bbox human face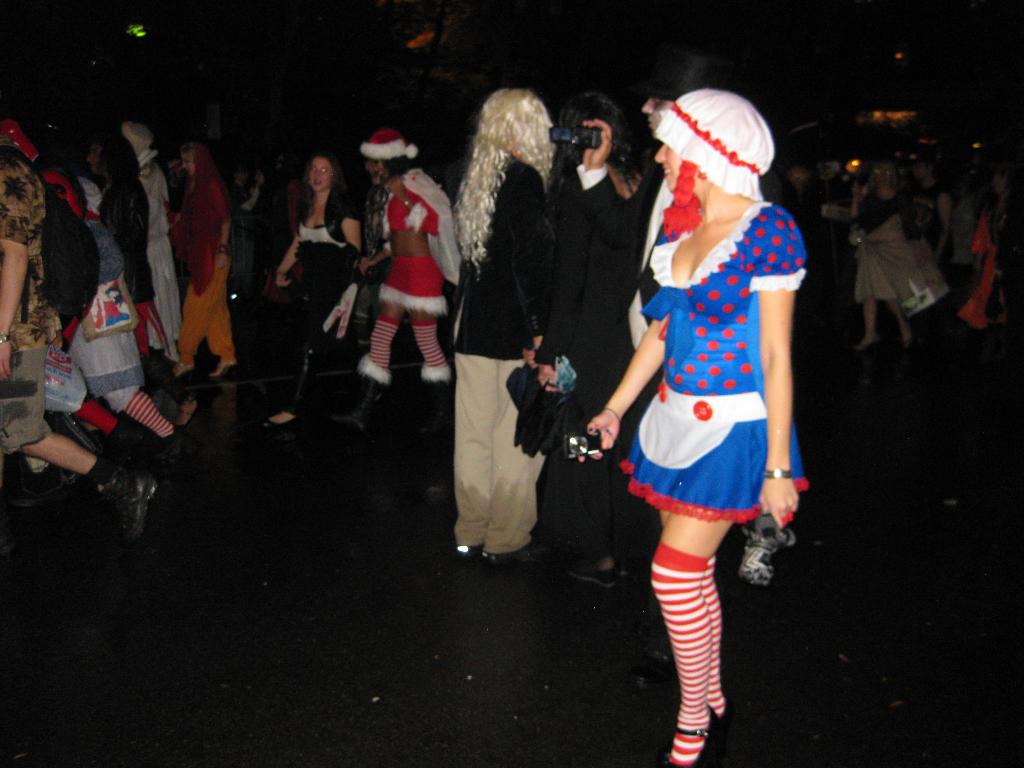
653,145,708,197
